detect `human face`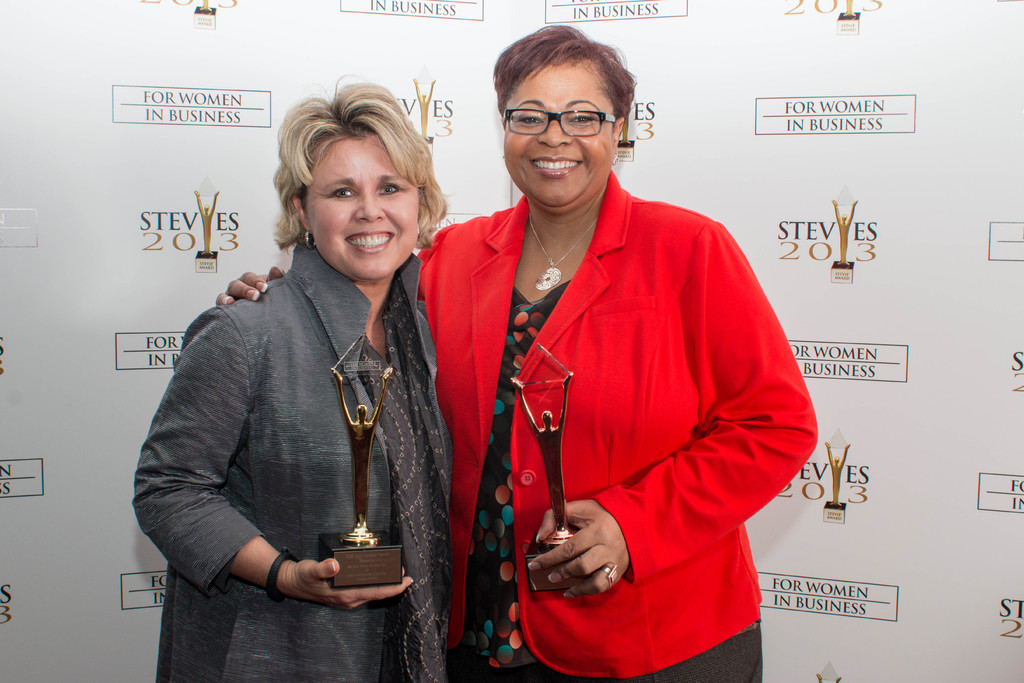
x1=506, y1=83, x2=609, y2=194
